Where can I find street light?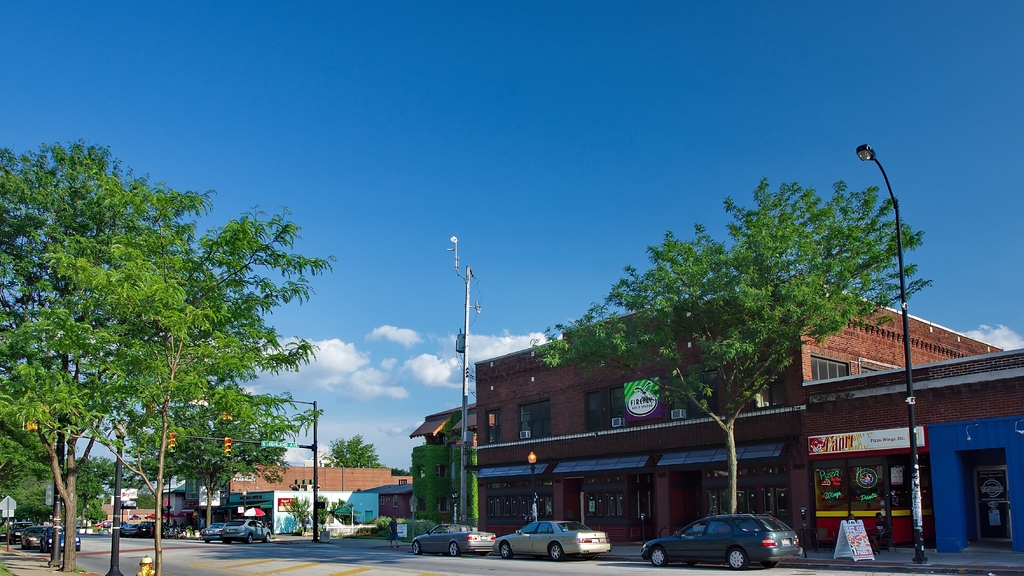
You can find it at bbox(856, 141, 928, 565).
